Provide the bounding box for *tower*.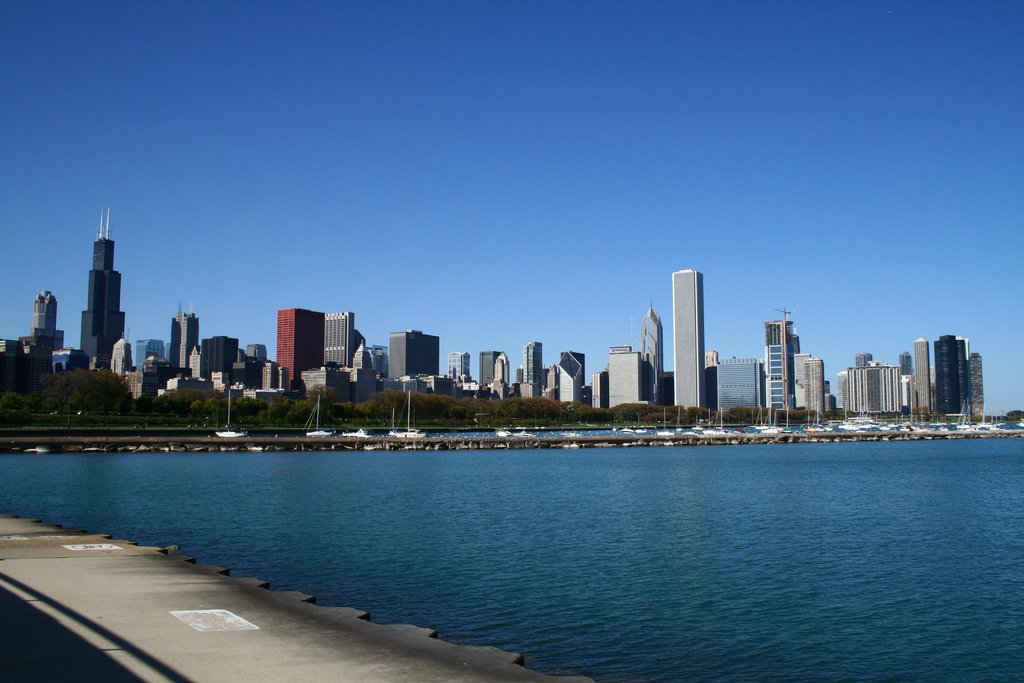
{"x1": 640, "y1": 297, "x2": 661, "y2": 406}.
